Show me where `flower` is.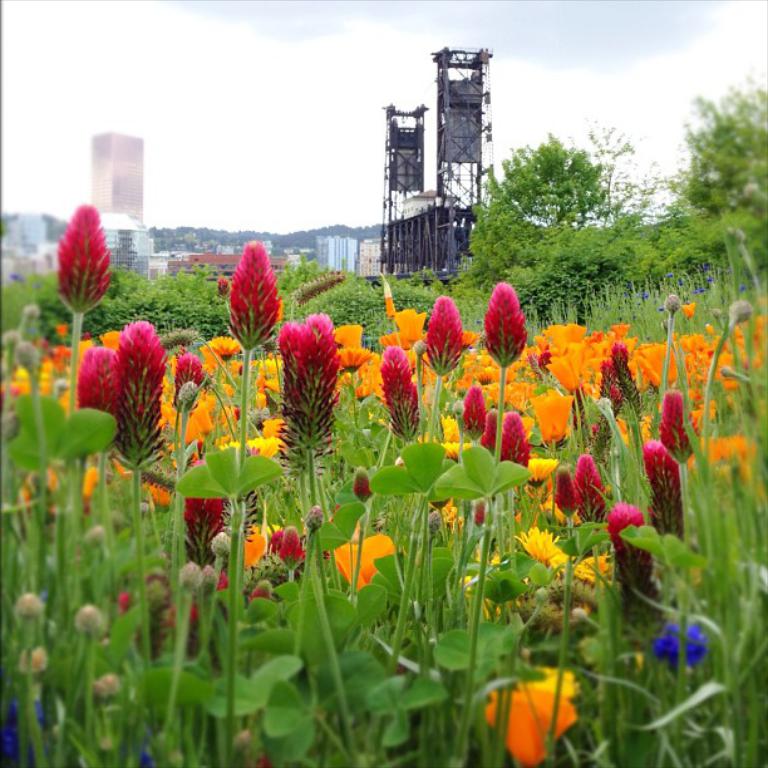
`flower` is at bbox=(477, 678, 575, 765).
